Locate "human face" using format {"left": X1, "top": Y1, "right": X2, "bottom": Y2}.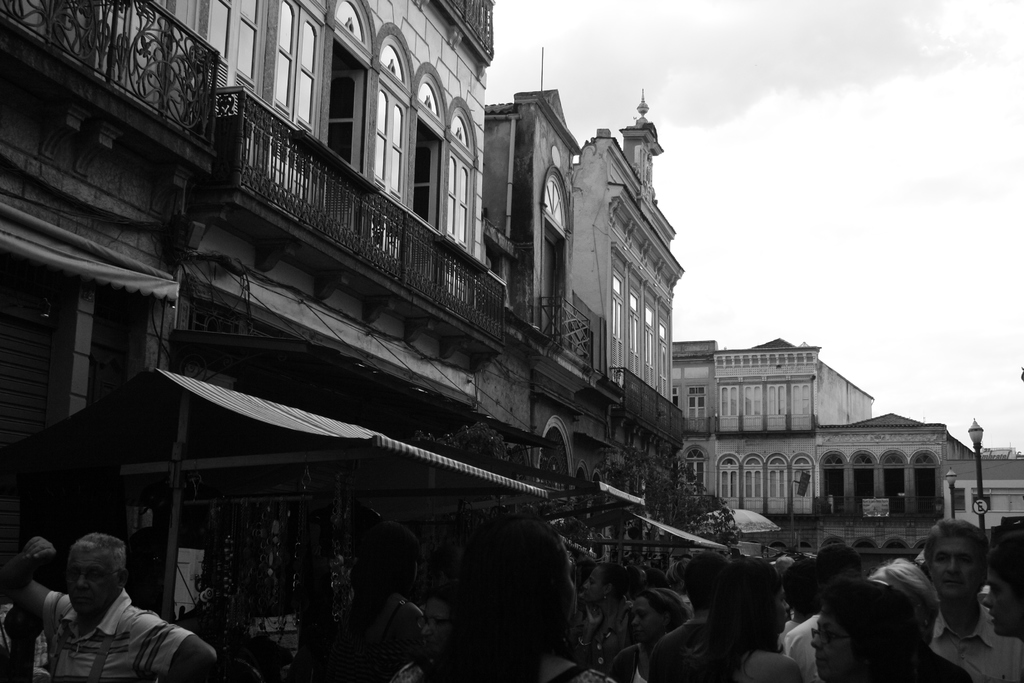
{"left": 925, "top": 531, "right": 982, "bottom": 607}.
